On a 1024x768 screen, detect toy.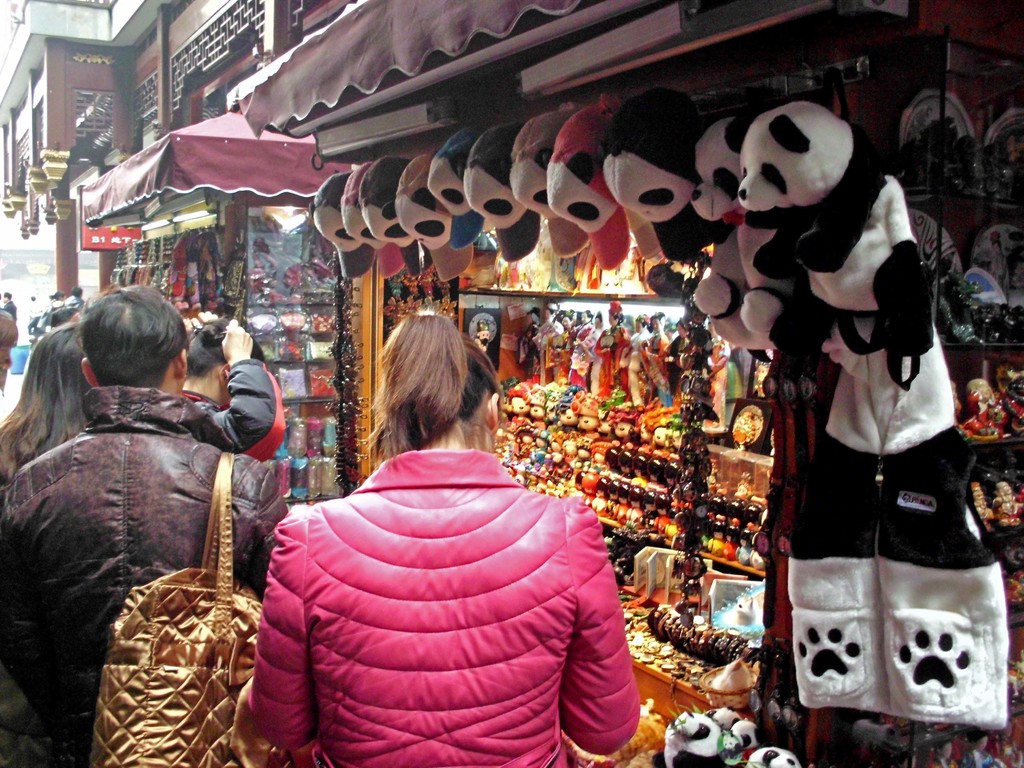
482, 321, 495, 358.
